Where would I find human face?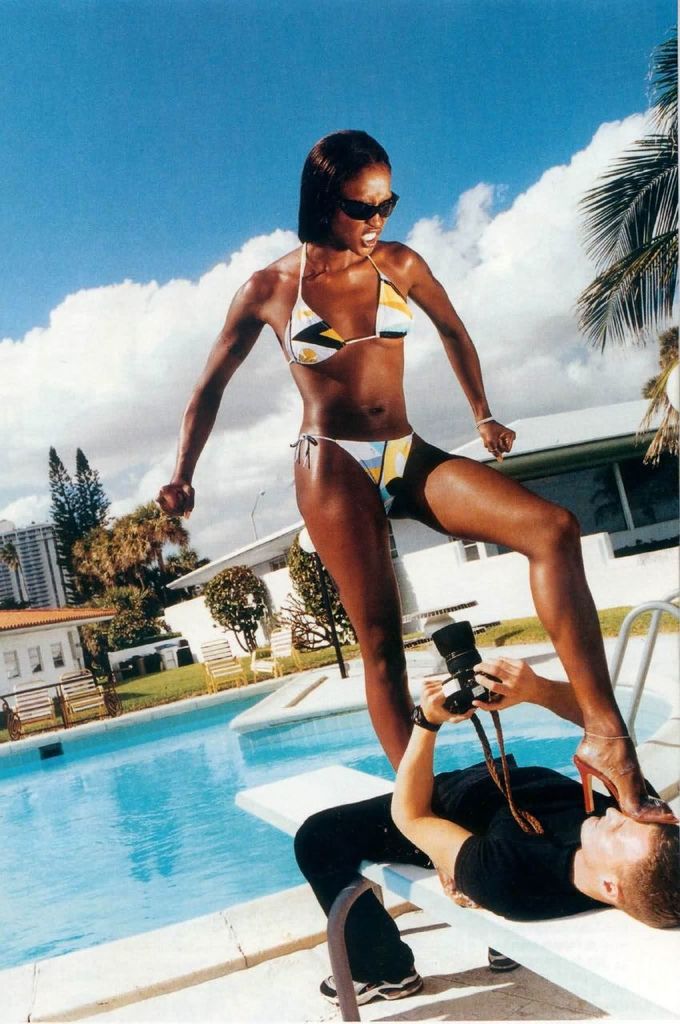
At pyautogui.locateOnScreen(327, 165, 390, 260).
